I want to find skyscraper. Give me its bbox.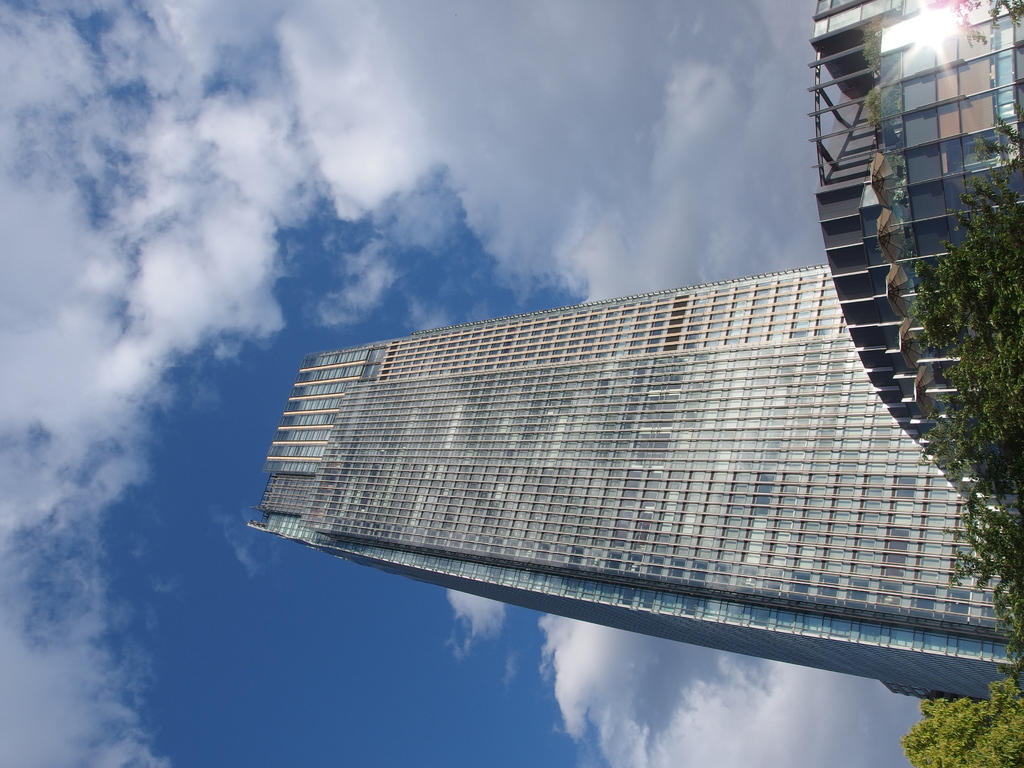
l=259, t=121, r=972, b=698.
